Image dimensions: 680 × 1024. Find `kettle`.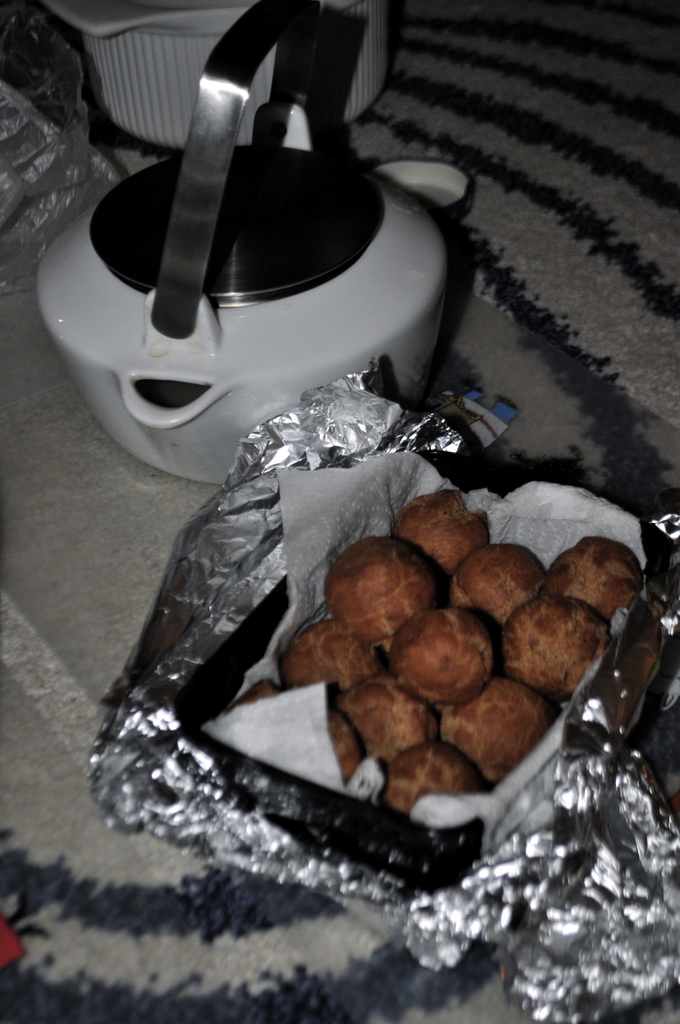
left=30, top=0, right=455, bottom=483.
